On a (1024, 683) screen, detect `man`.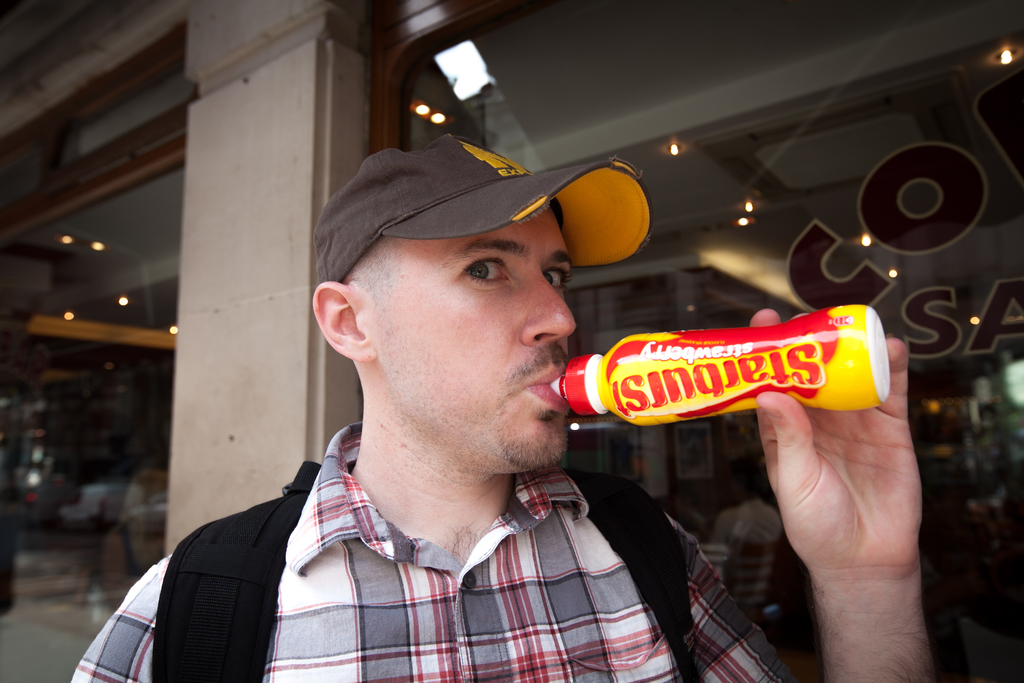
[left=69, top=133, right=934, bottom=682].
